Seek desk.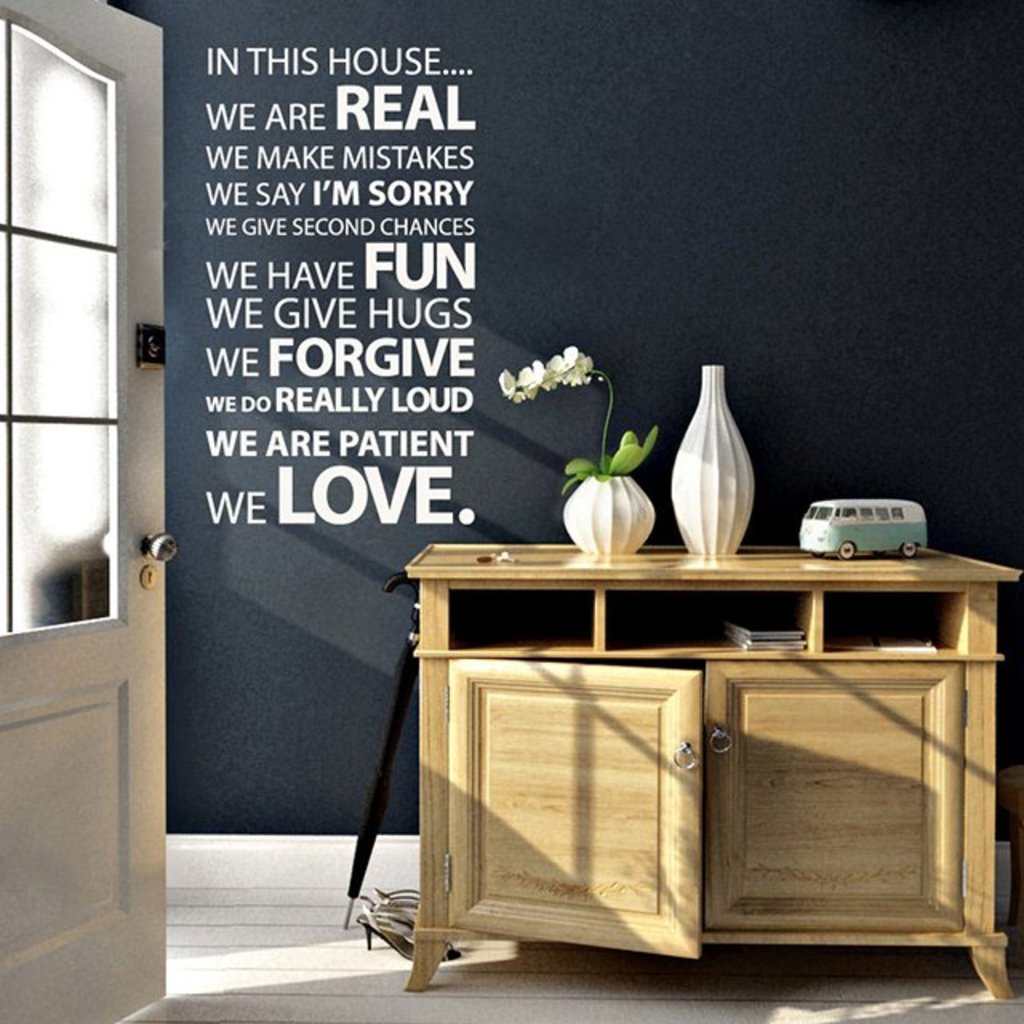
{"left": 379, "top": 514, "right": 1021, "bottom": 992}.
